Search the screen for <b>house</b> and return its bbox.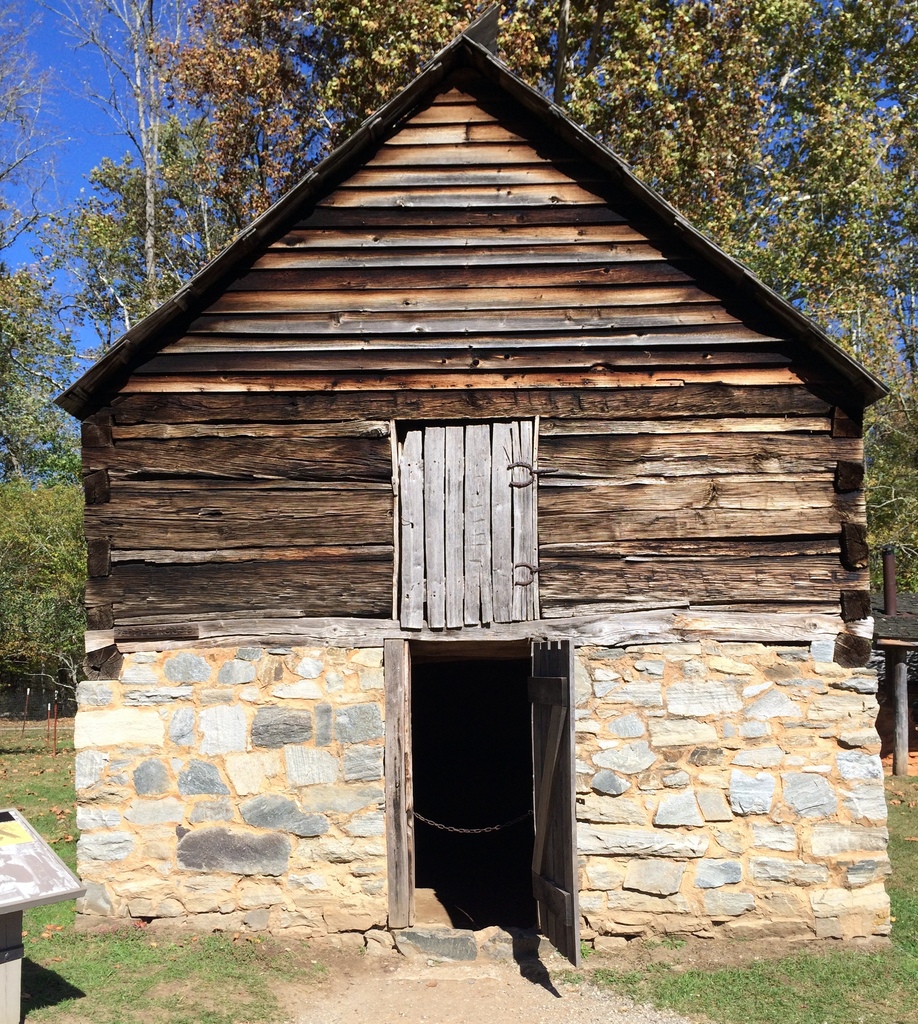
Found: [x1=63, y1=3, x2=892, y2=965].
